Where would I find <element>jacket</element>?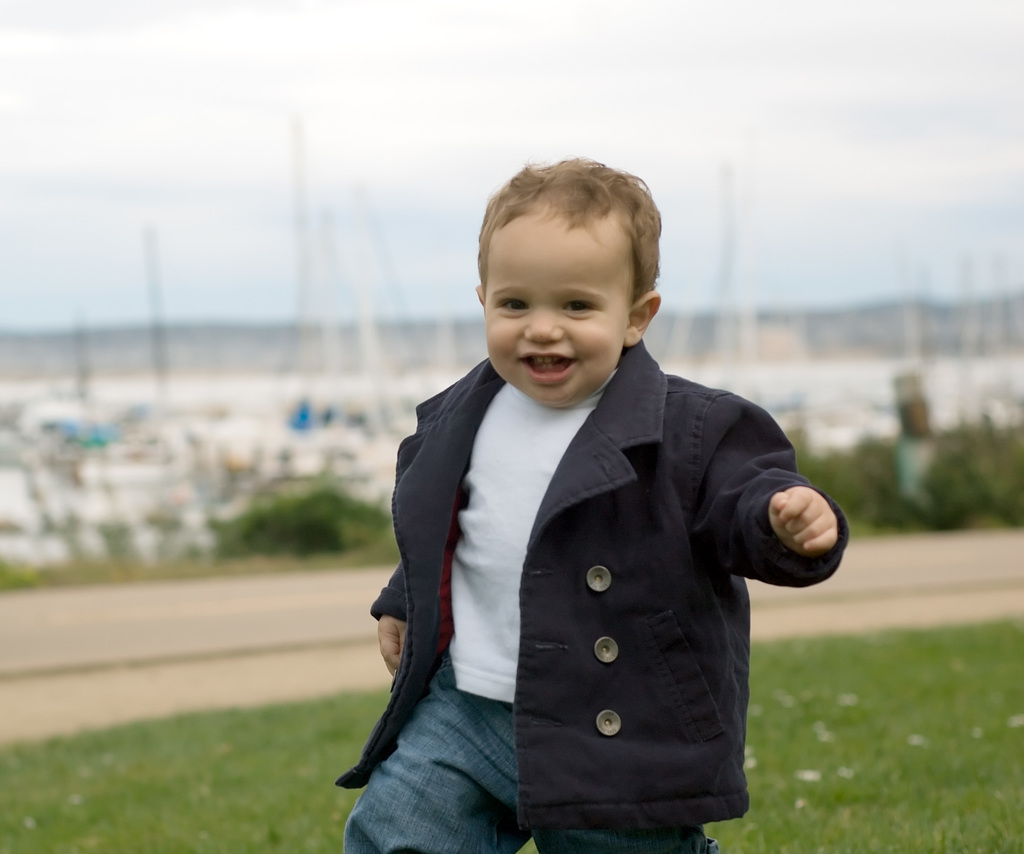
At x1=321 y1=248 x2=839 y2=809.
